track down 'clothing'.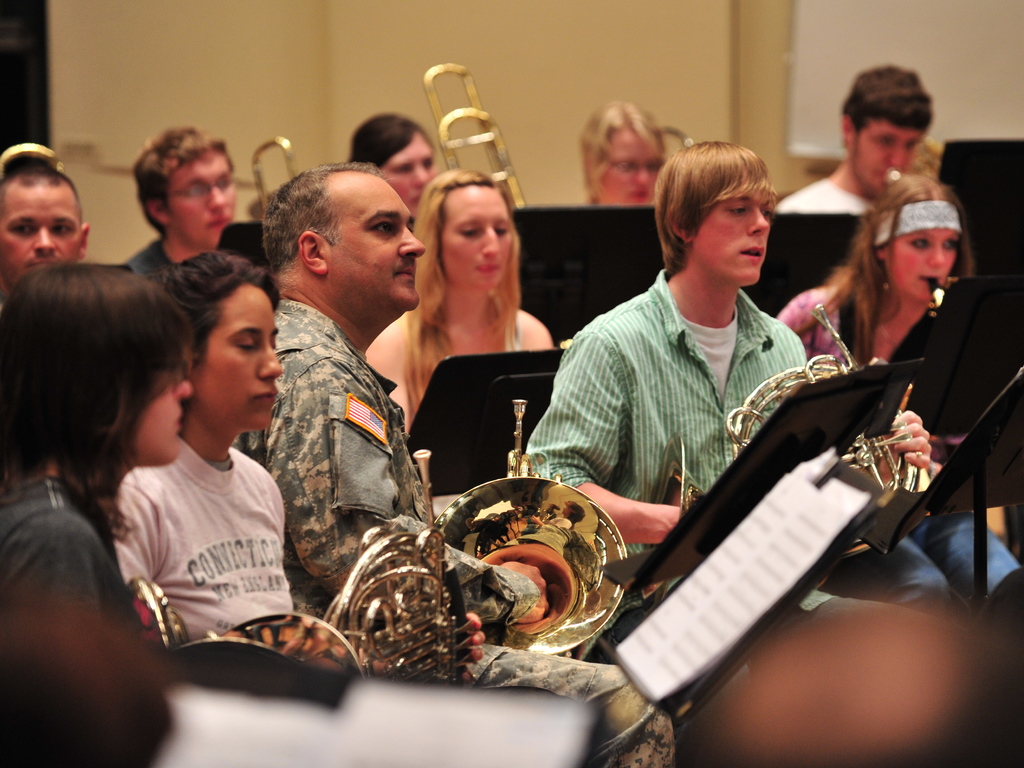
Tracked to box(123, 233, 180, 287).
